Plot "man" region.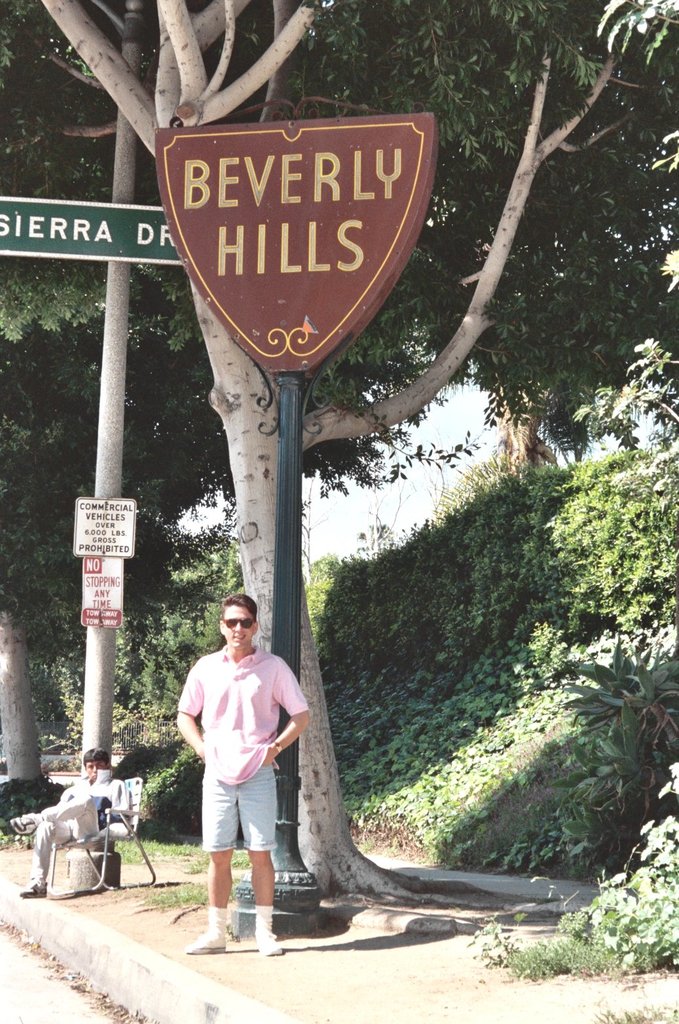
Plotted at <region>182, 612, 310, 957</region>.
